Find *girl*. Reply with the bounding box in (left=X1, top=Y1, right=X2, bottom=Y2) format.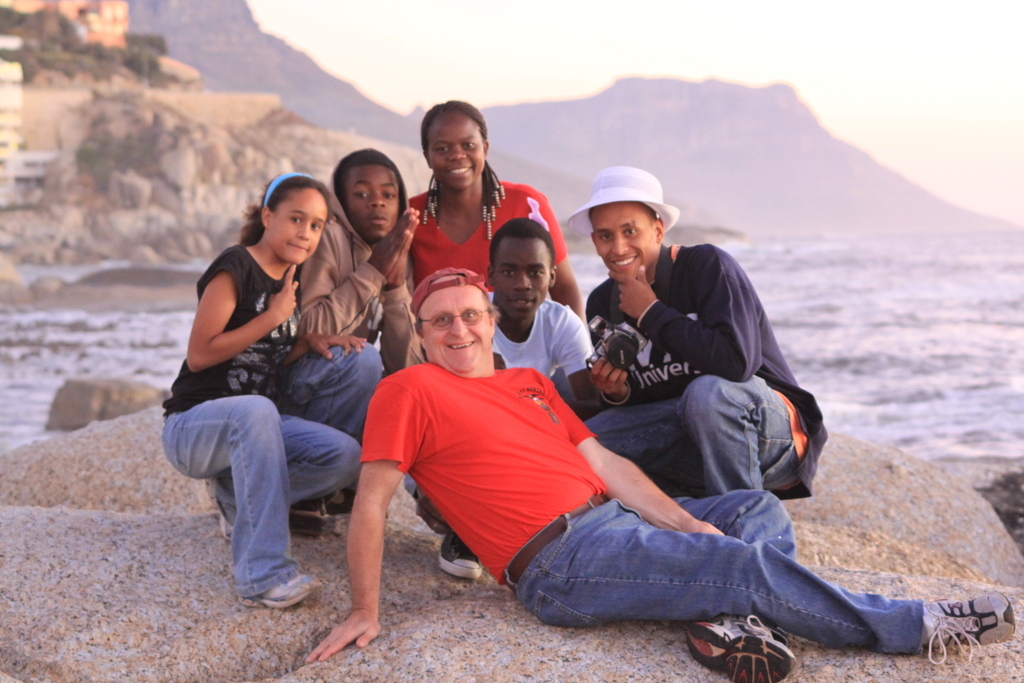
(left=406, top=97, right=587, bottom=325).
